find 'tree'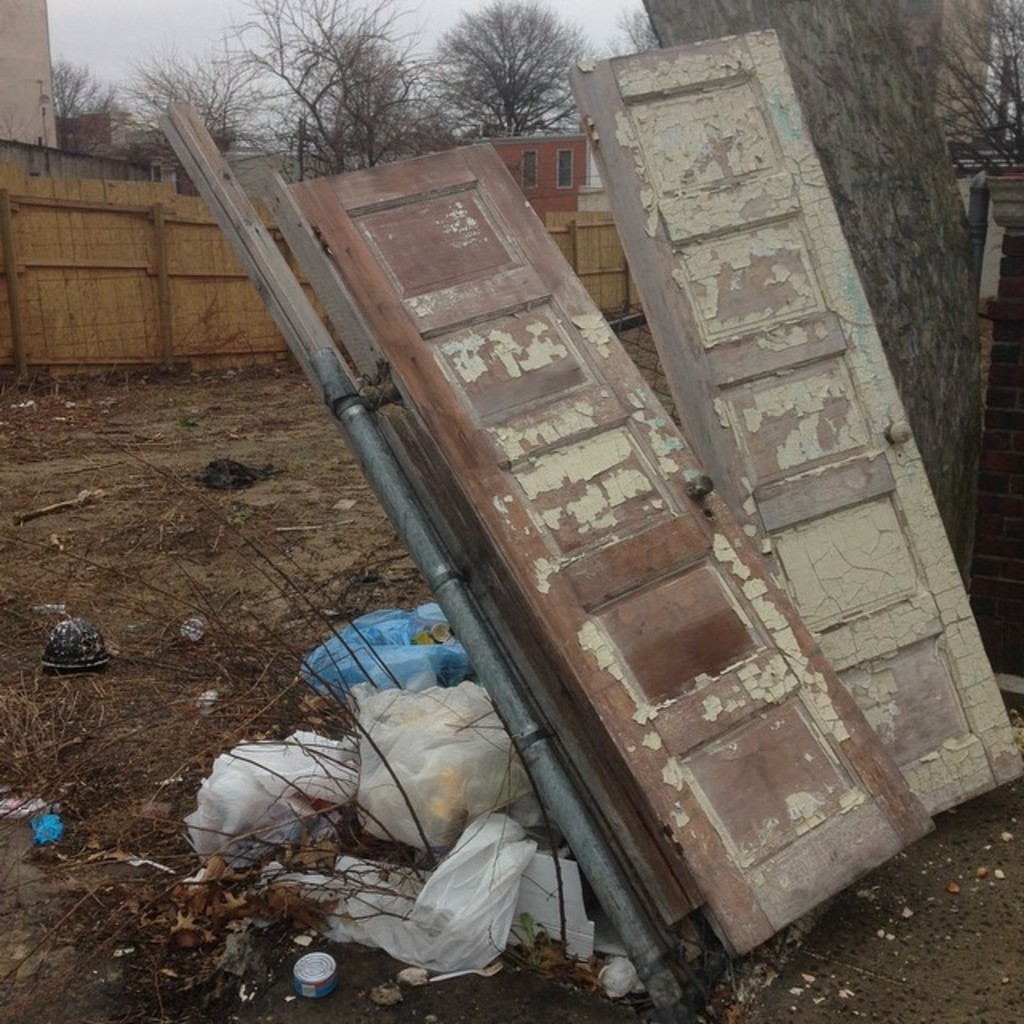
(131,42,290,178)
